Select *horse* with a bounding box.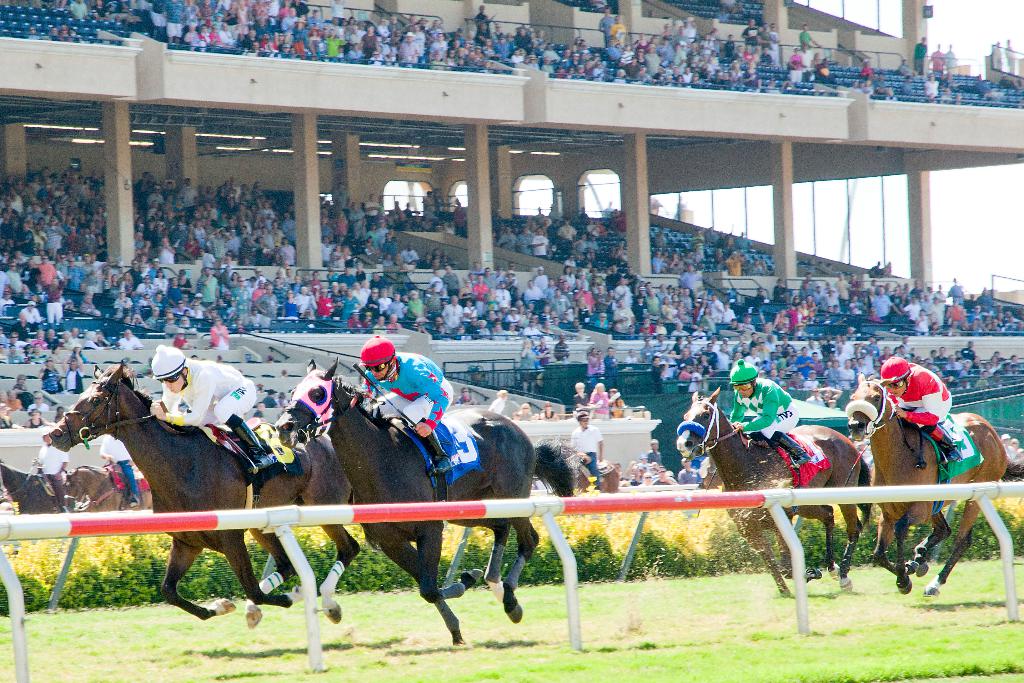
bbox(0, 458, 71, 515).
